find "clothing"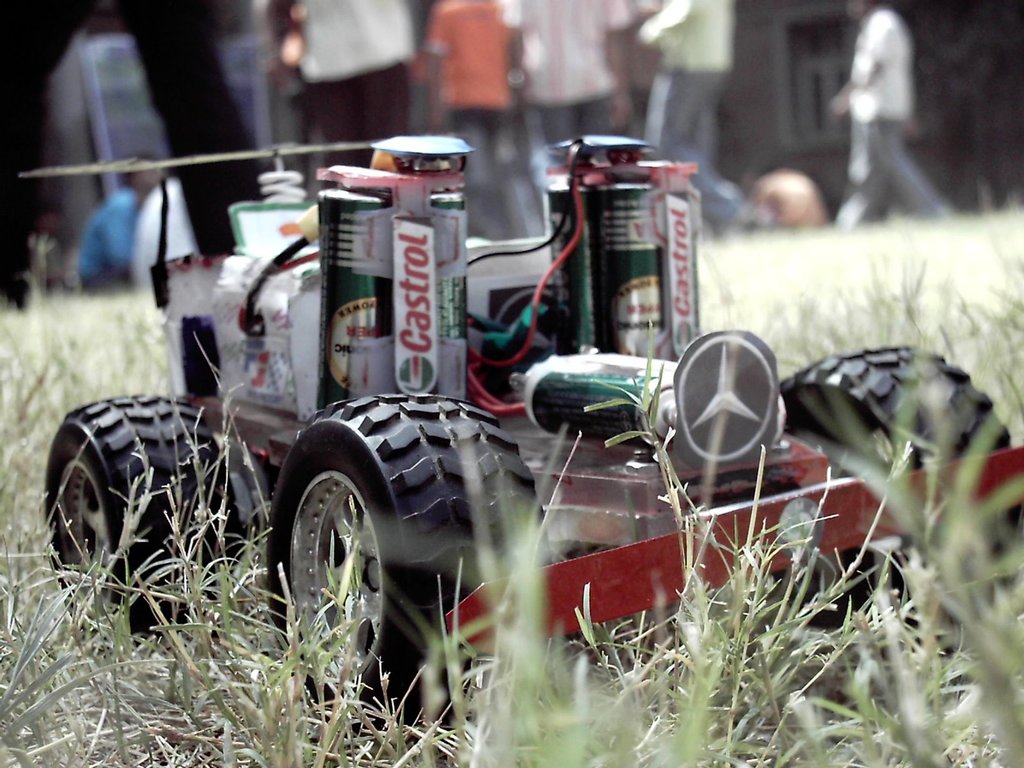
bbox=(642, 1, 755, 229)
